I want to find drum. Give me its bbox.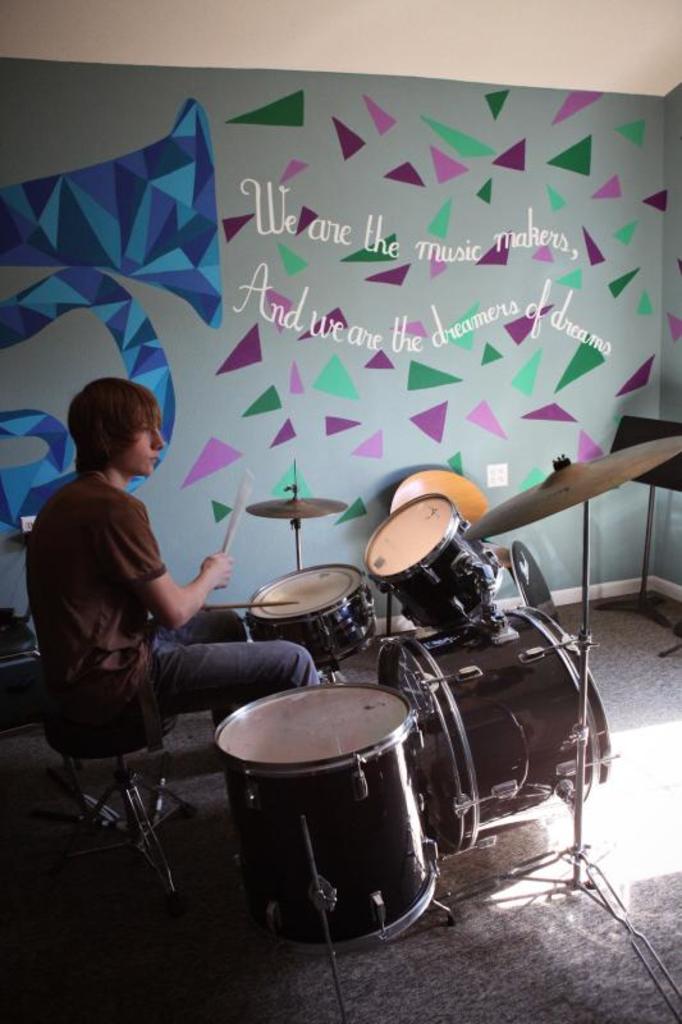
(x1=375, y1=603, x2=619, y2=855).
